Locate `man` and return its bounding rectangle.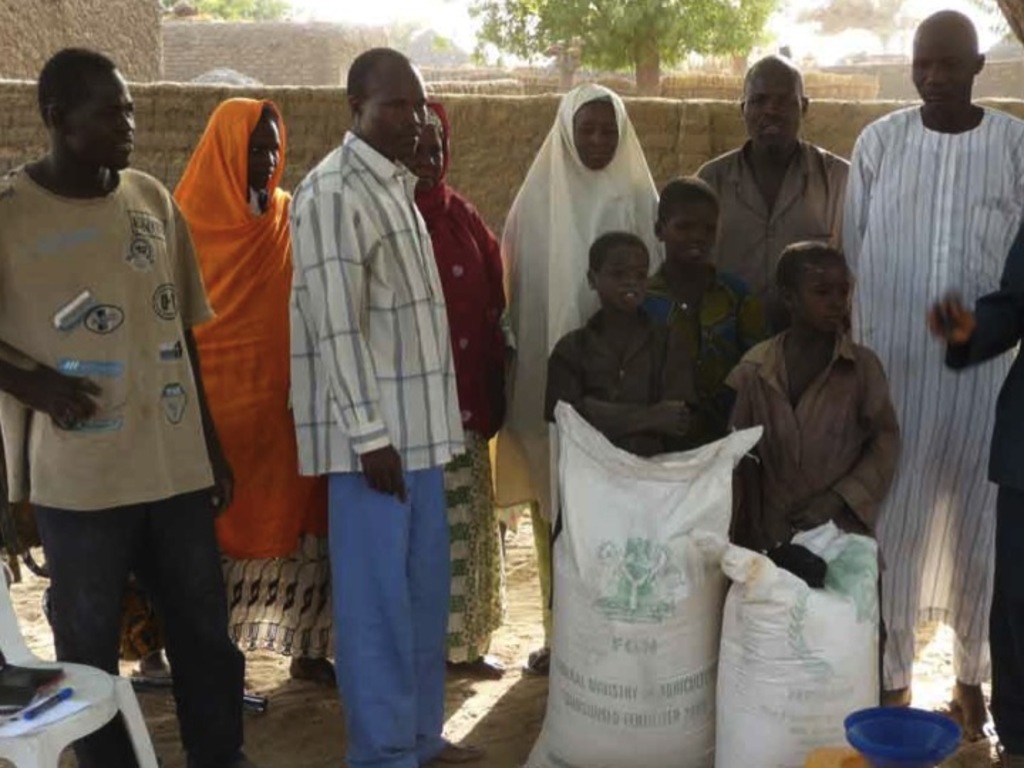
bbox=[284, 47, 465, 767].
